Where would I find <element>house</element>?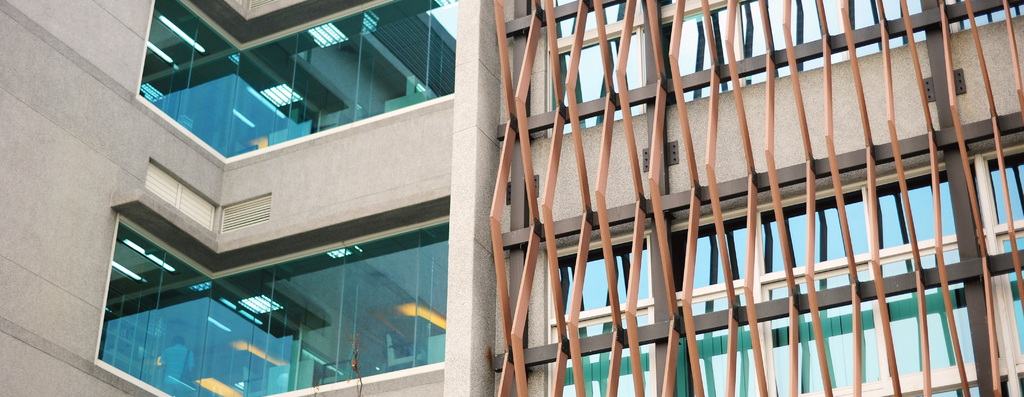
At select_region(0, 0, 499, 396).
